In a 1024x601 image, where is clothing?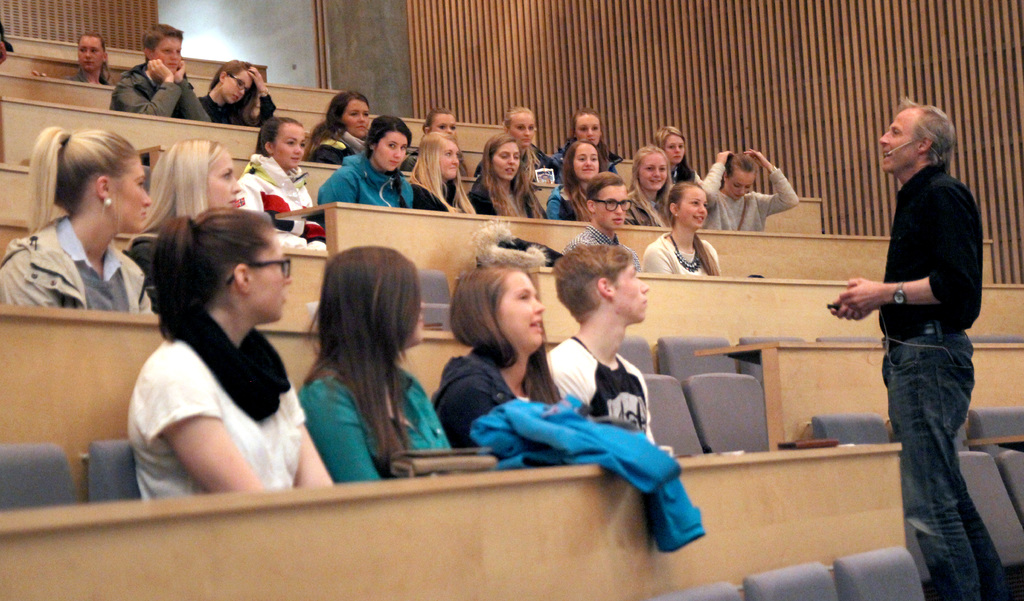
locate(472, 134, 553, 180).
